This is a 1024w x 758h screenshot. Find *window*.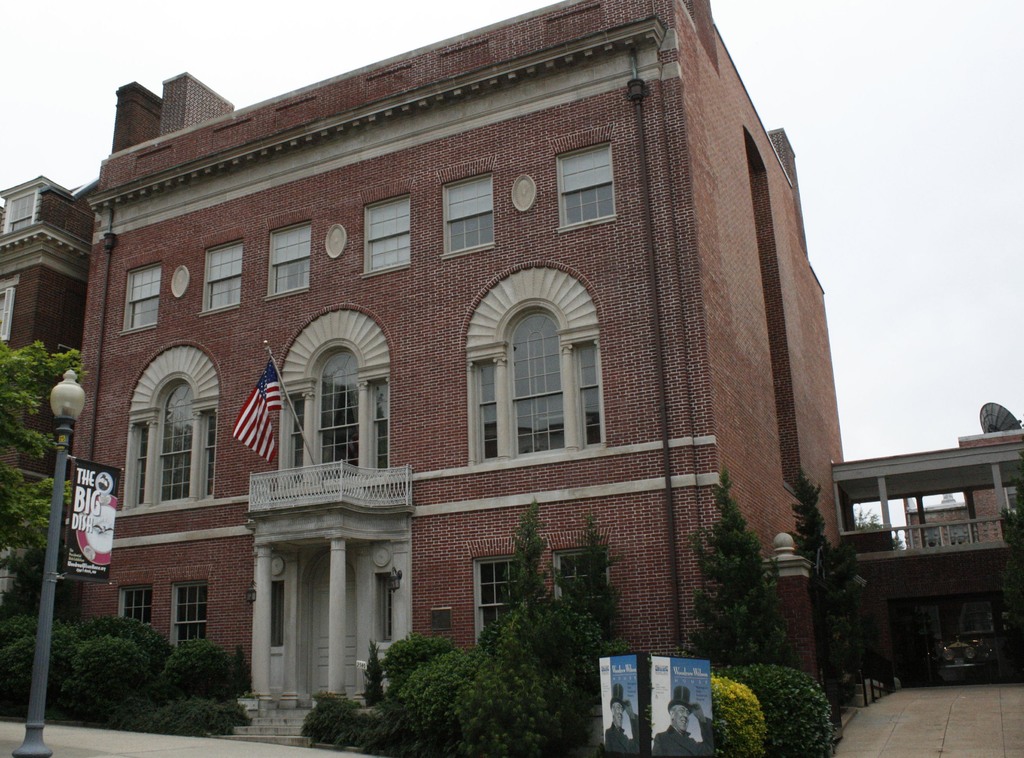
Bounding box: 453/255/588/475.
